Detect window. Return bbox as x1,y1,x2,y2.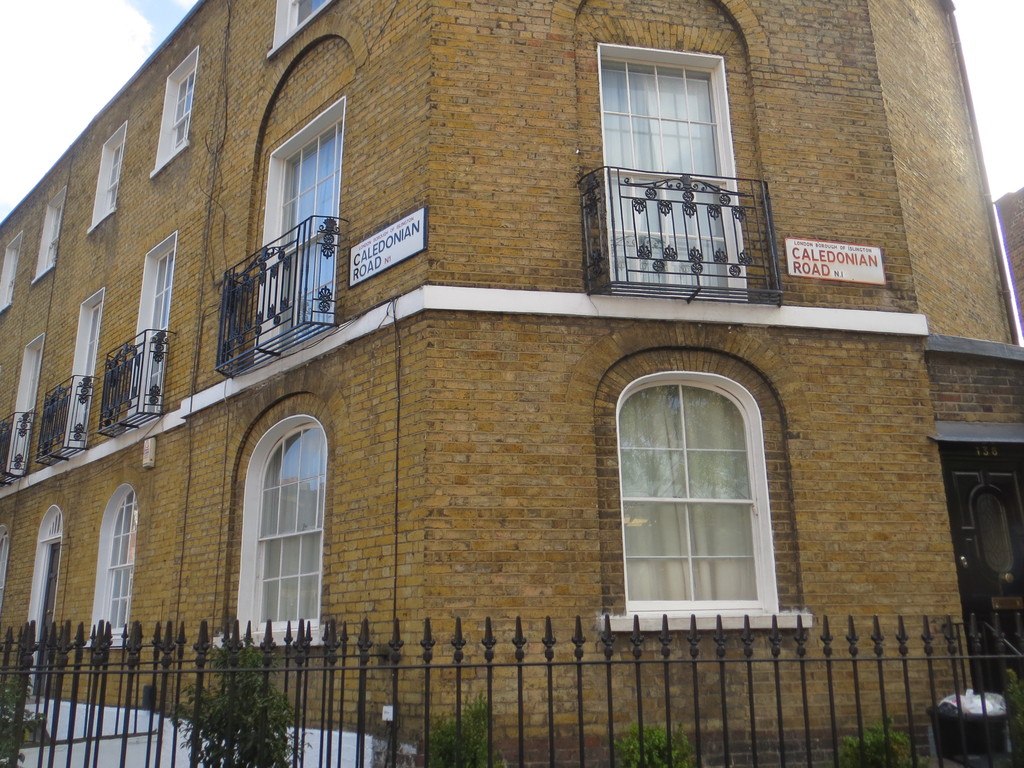
214,412,334,648.
